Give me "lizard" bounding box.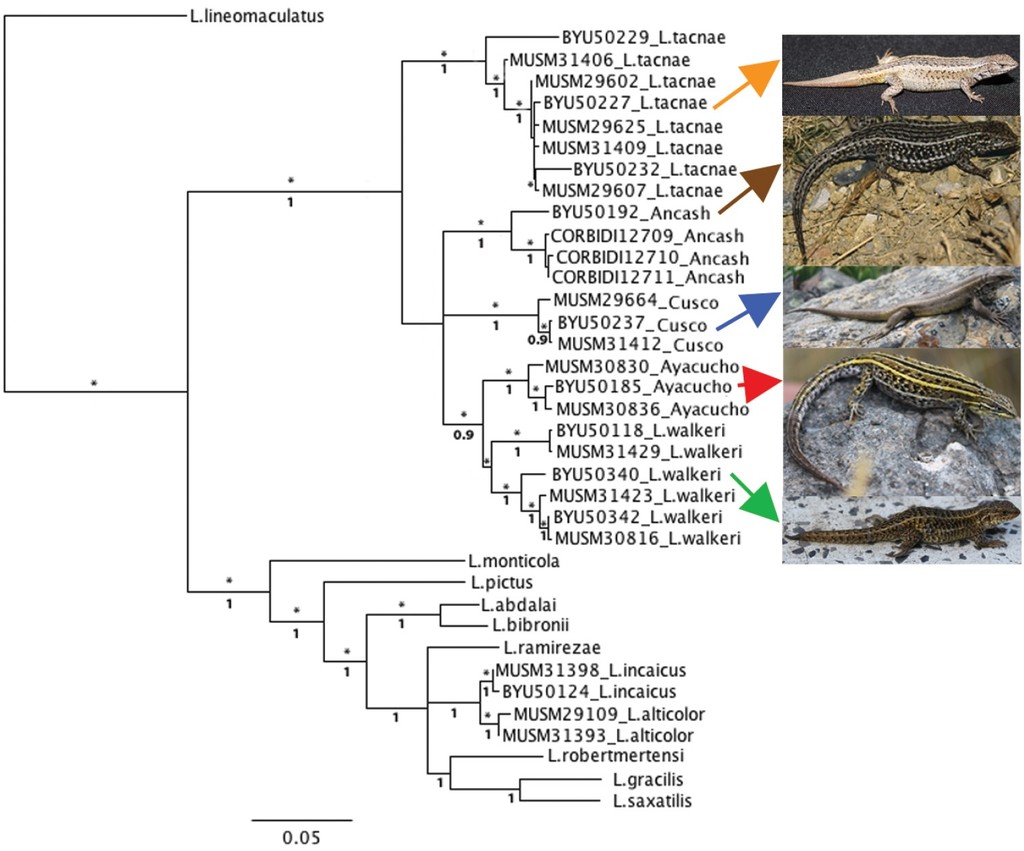
(x1=785, y1=345, x2=1023, y2=484).
